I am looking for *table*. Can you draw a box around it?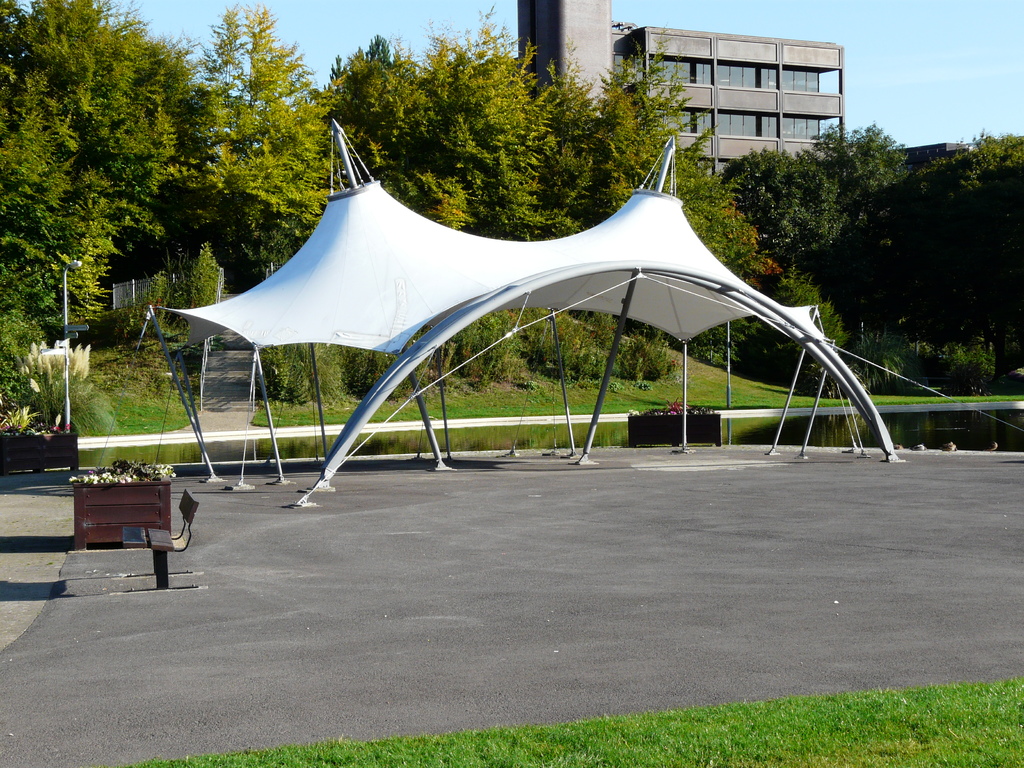
Sure, the bounding box is 60/471/180/564.
